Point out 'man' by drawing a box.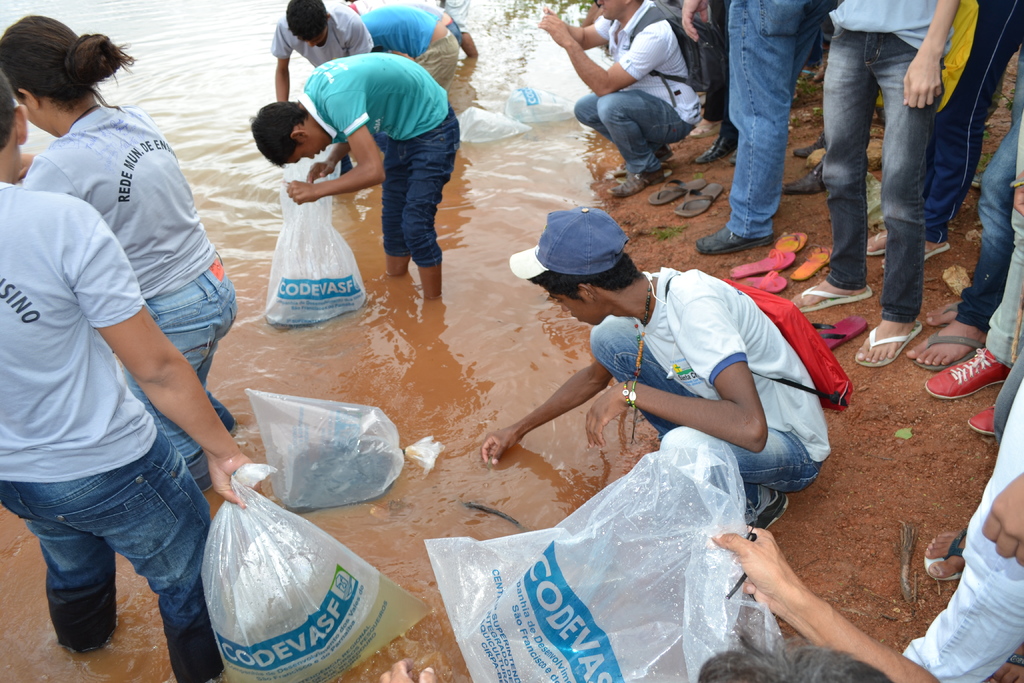
[0,9,245,682].
